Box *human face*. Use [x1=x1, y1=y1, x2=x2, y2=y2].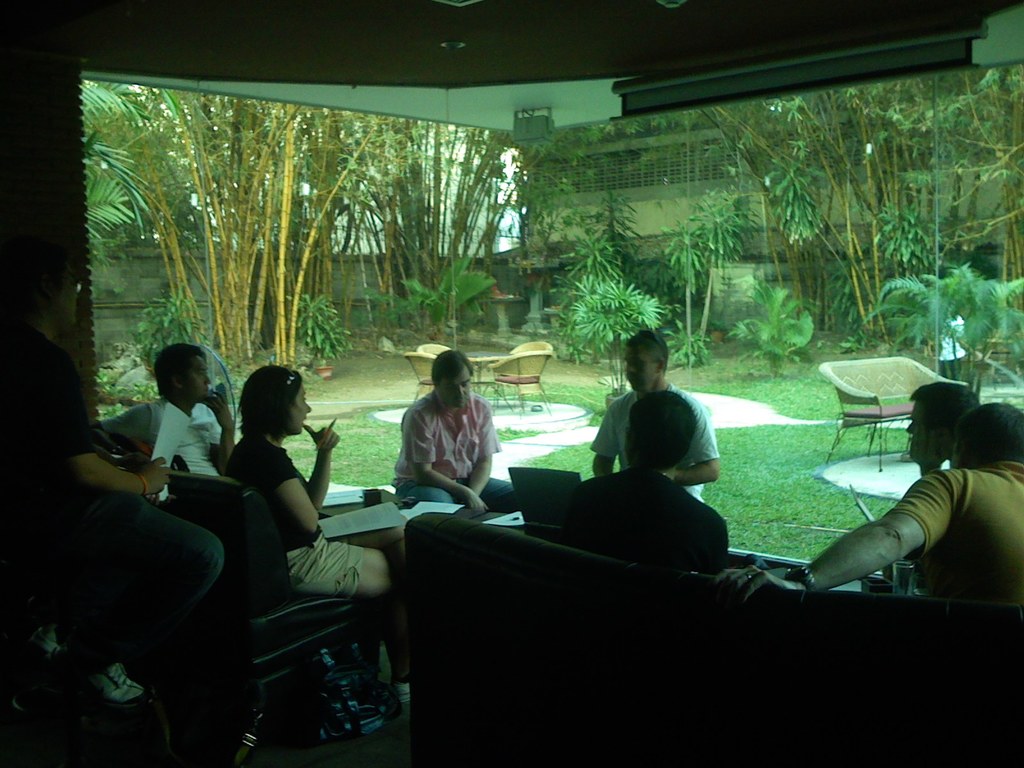
[x1=438, y1=371, x2=470, y2=409].
